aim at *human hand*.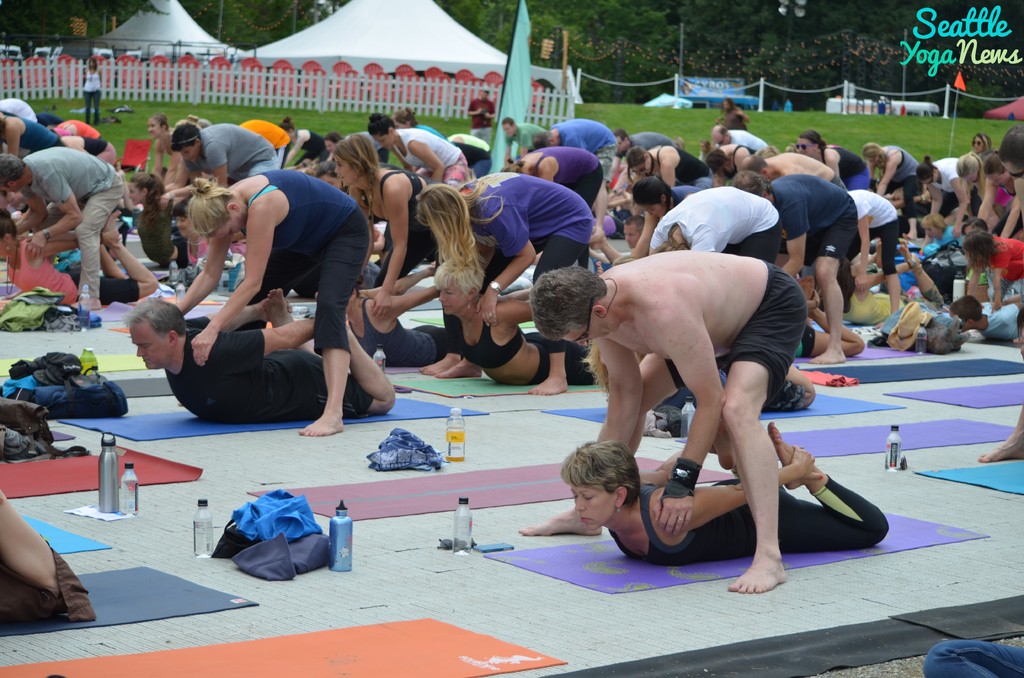
Aimed at bbox=(788, 442, 824, 483).
